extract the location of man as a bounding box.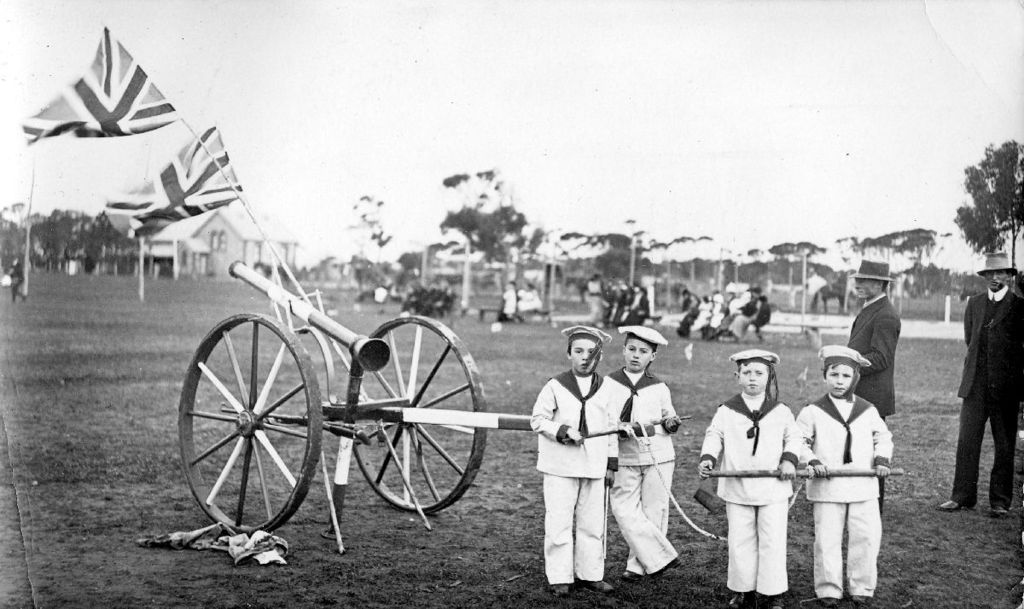
[left=951, top=262, right=1023, bottom=531].
